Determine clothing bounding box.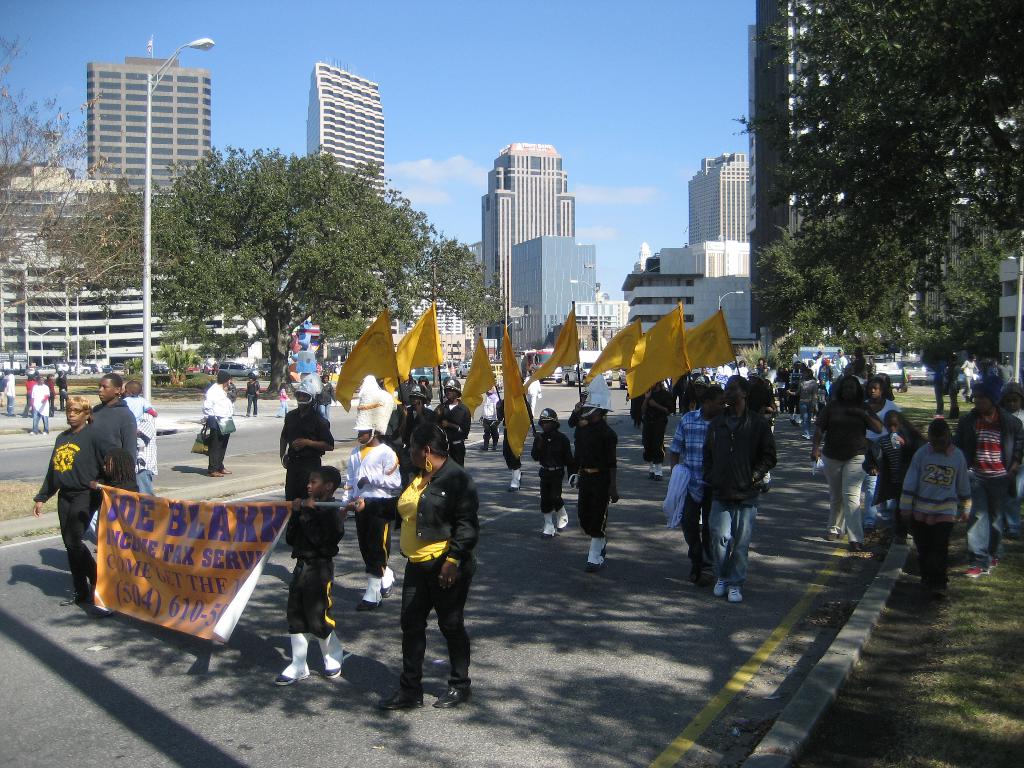
Determined: [209, 366, 218, 374].
